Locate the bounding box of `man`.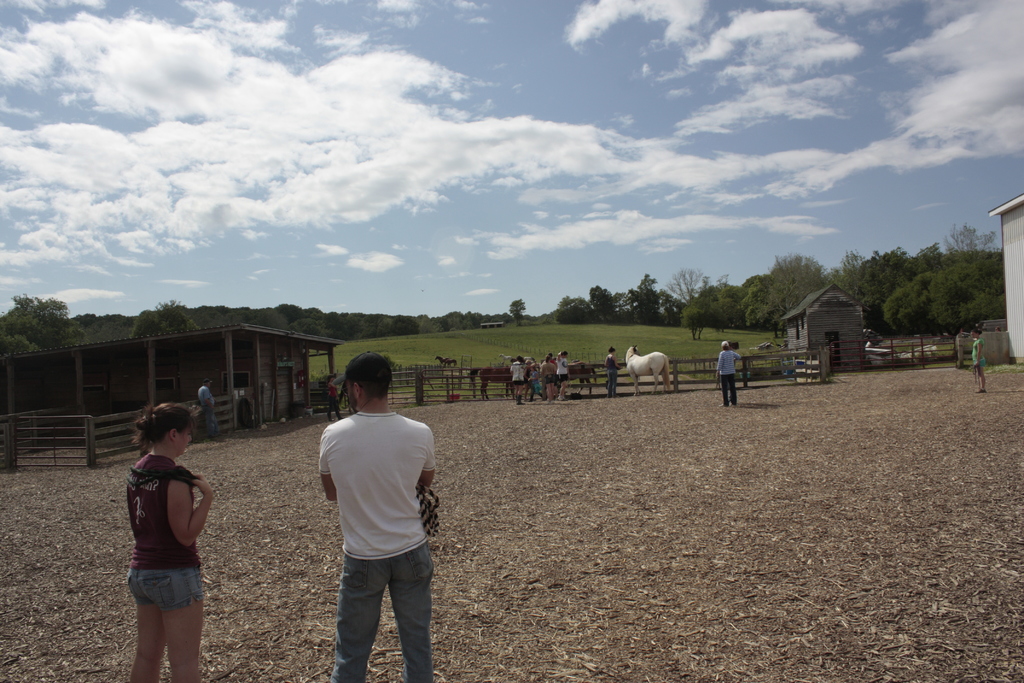
Bounding box: (196, 377, 215, 432).
